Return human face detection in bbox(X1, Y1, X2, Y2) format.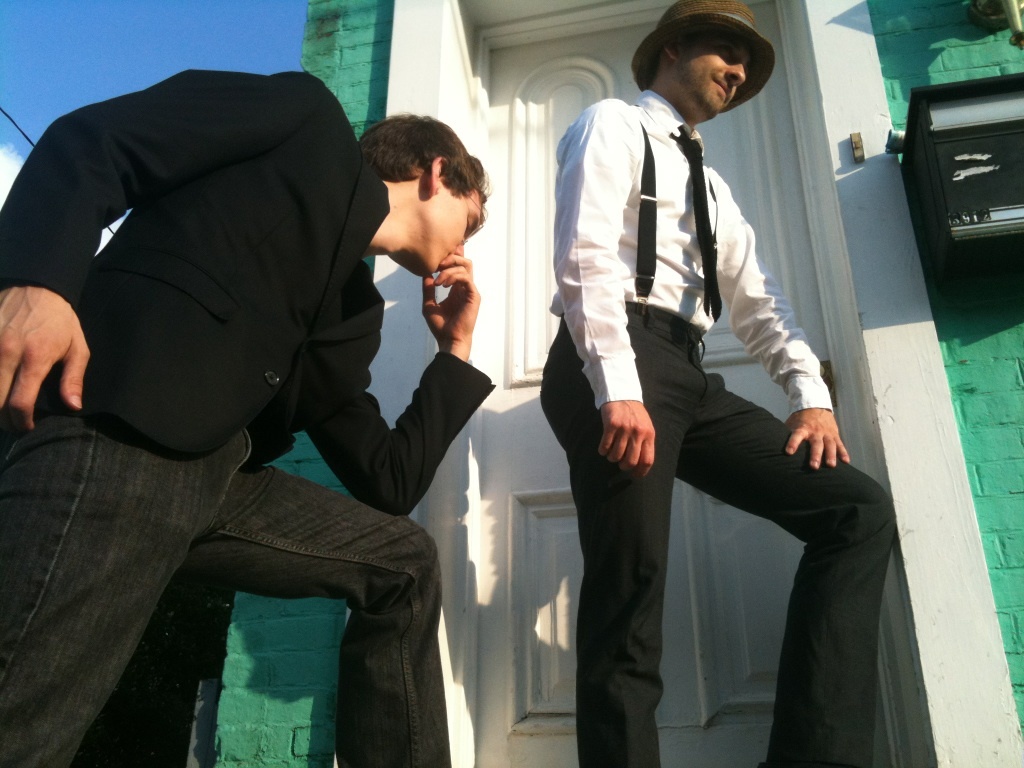
bbox(426, 187, 490, 285).
